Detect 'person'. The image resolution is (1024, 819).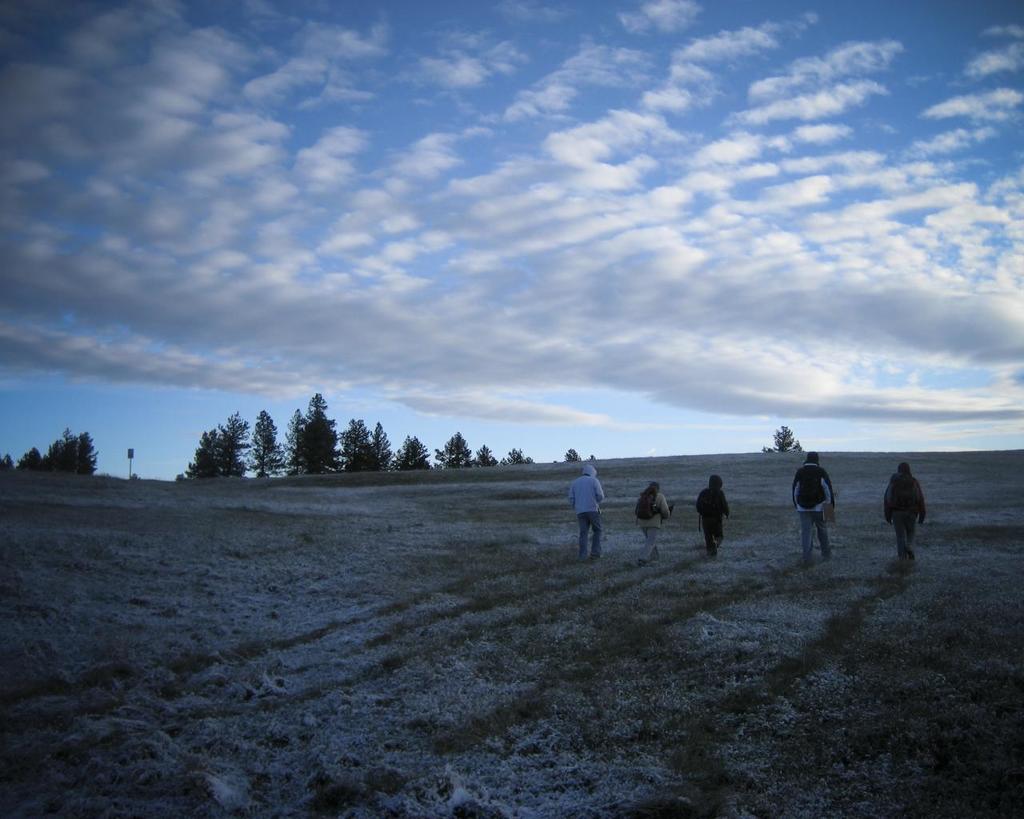
box(558, 468, 612, 561).
